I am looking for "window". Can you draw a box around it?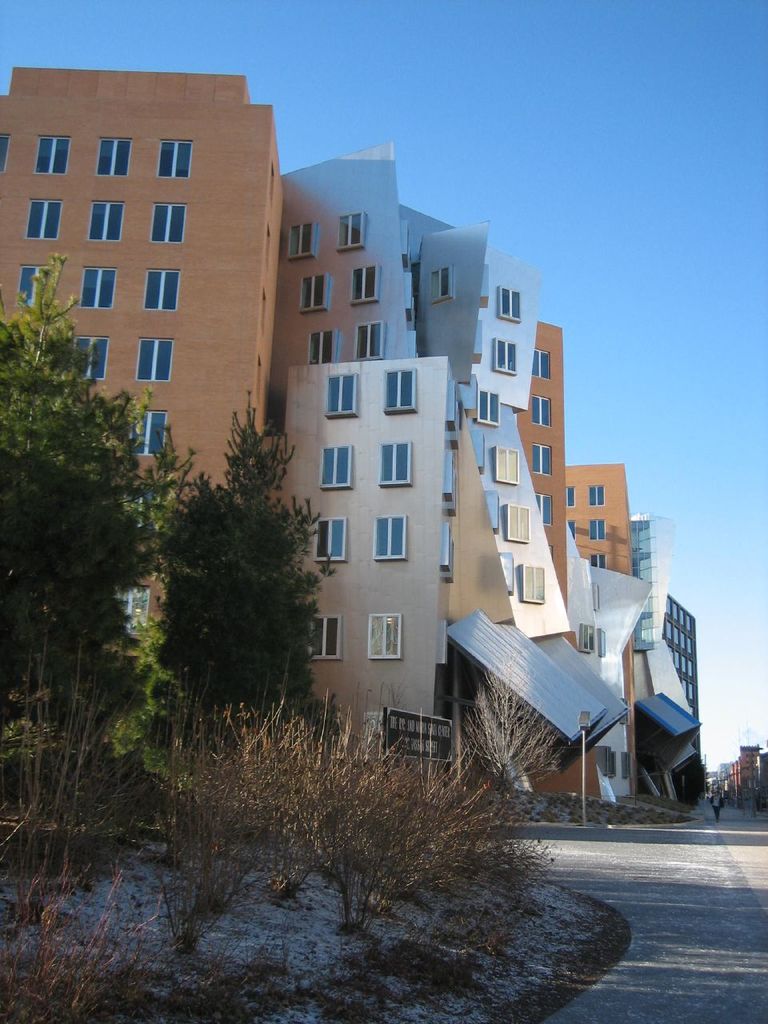
Sure, the bounding box is (529, 496, 554, 530).
